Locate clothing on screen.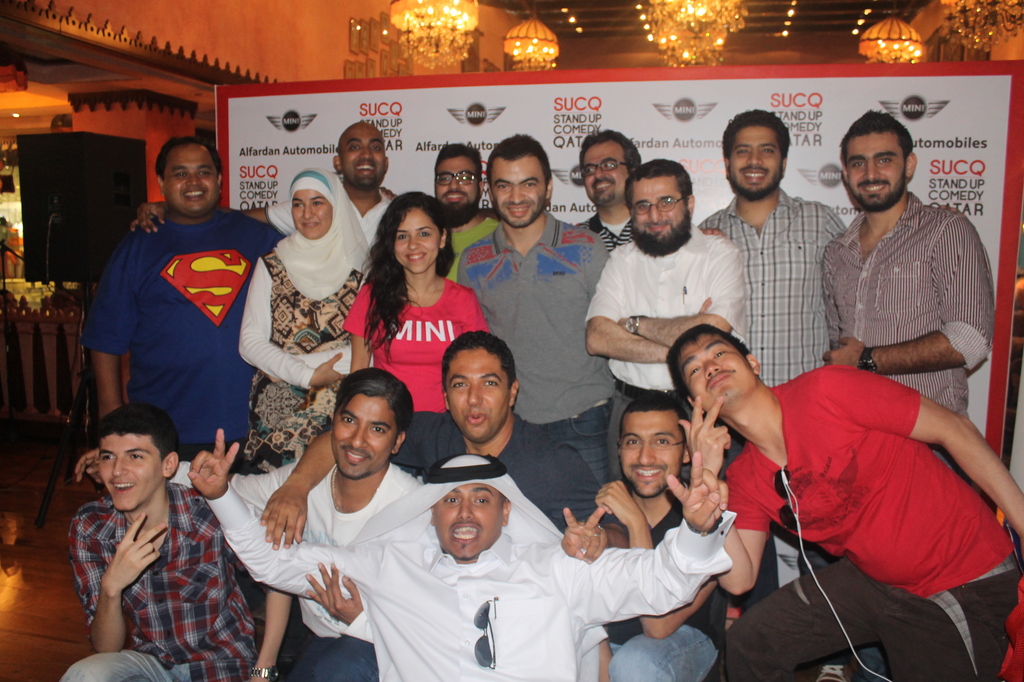
On screen at bbox=[342, 280, 489, 414].
